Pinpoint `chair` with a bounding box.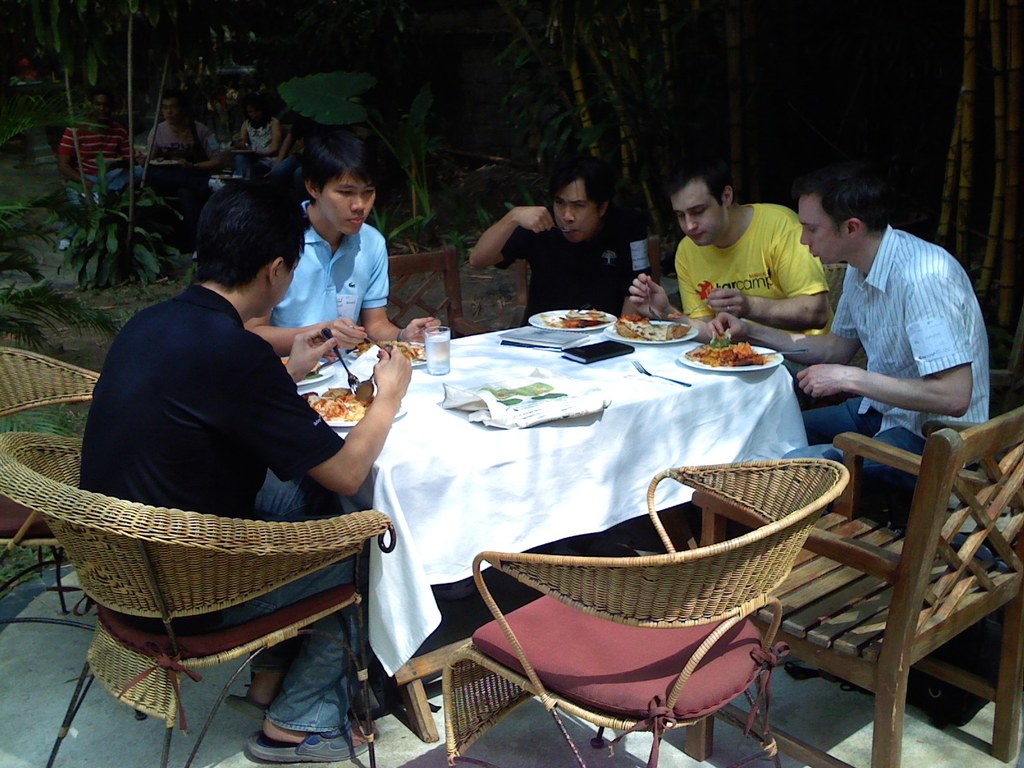
region(384, 246, 490, 340).
